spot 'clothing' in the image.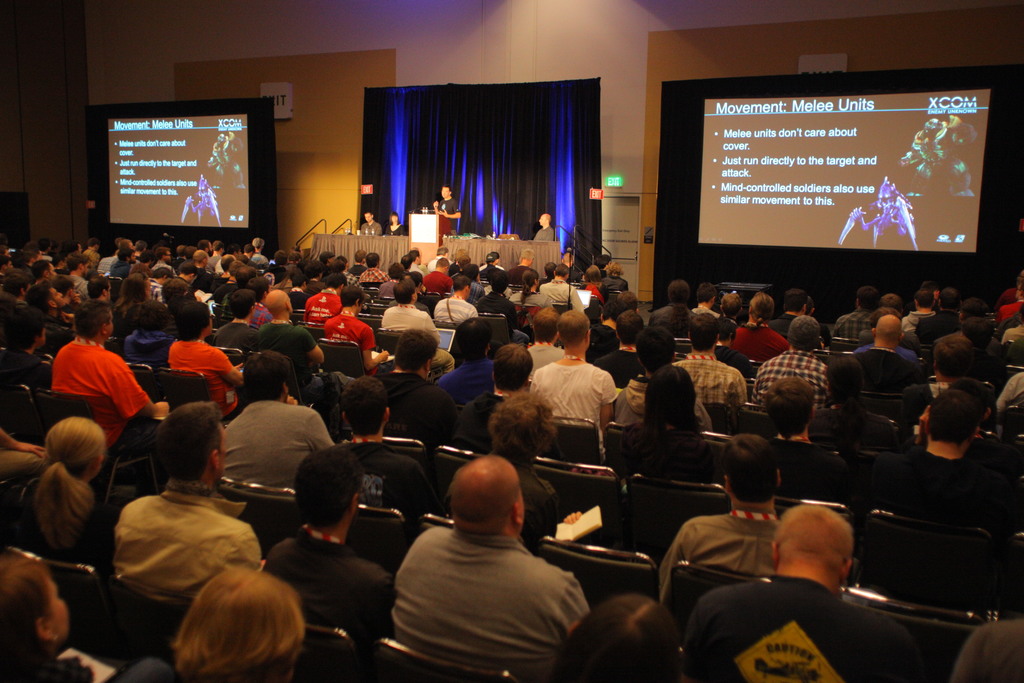
'clothing' found at <region>376, 309, 445, 377</region>.
